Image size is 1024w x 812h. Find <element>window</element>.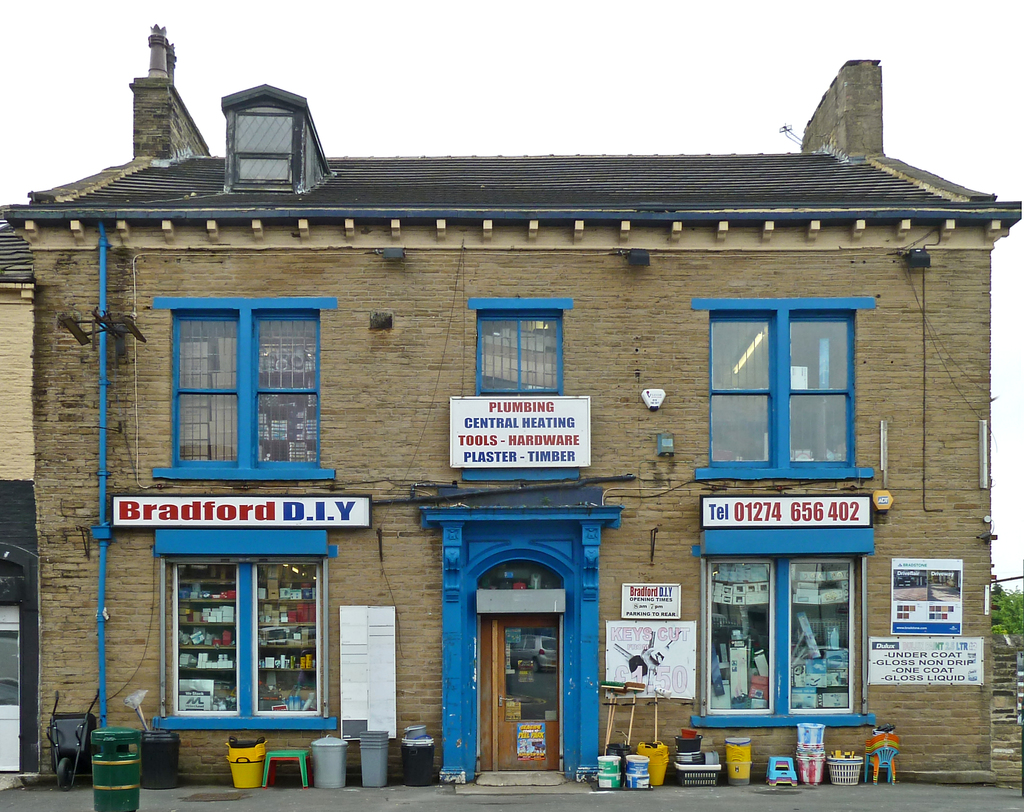
l=143, t=546, r=340, b=731.
